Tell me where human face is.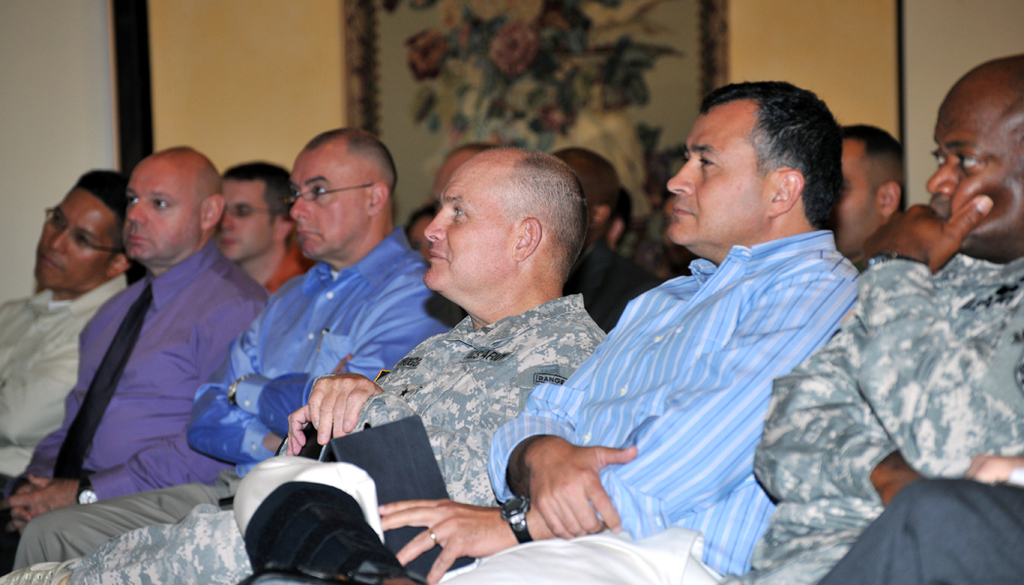
human face is at rect(121, 156, 202, 258).
